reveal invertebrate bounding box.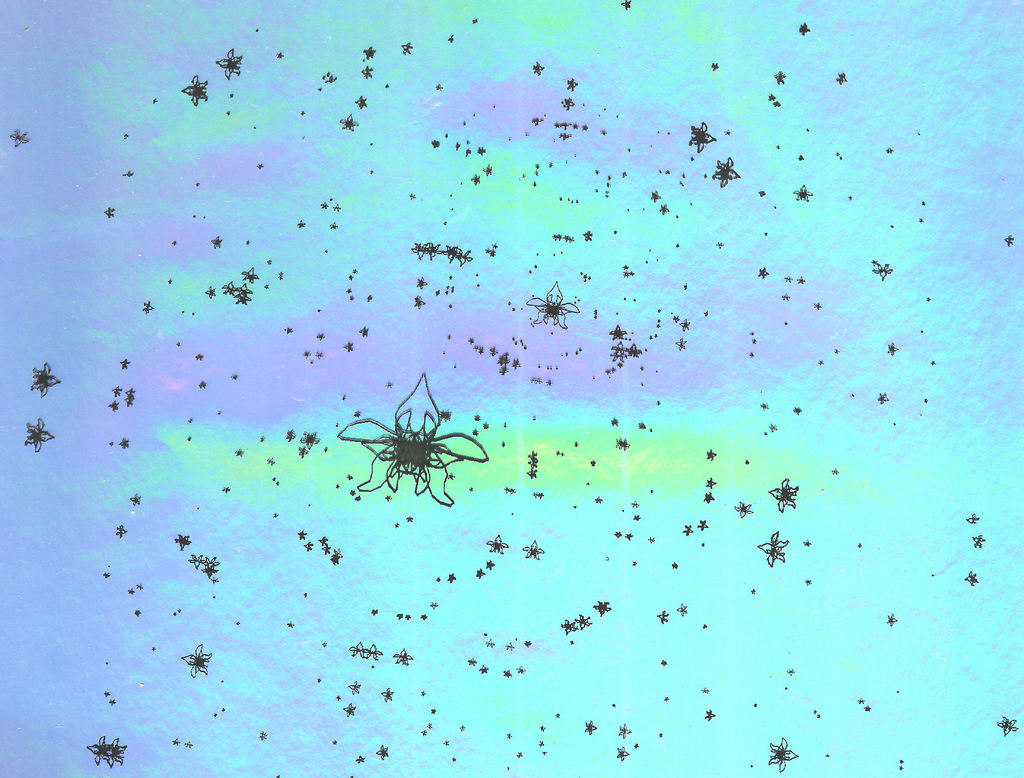
Revealed: (x1=336, y1=375, x2=488, y2=507).
